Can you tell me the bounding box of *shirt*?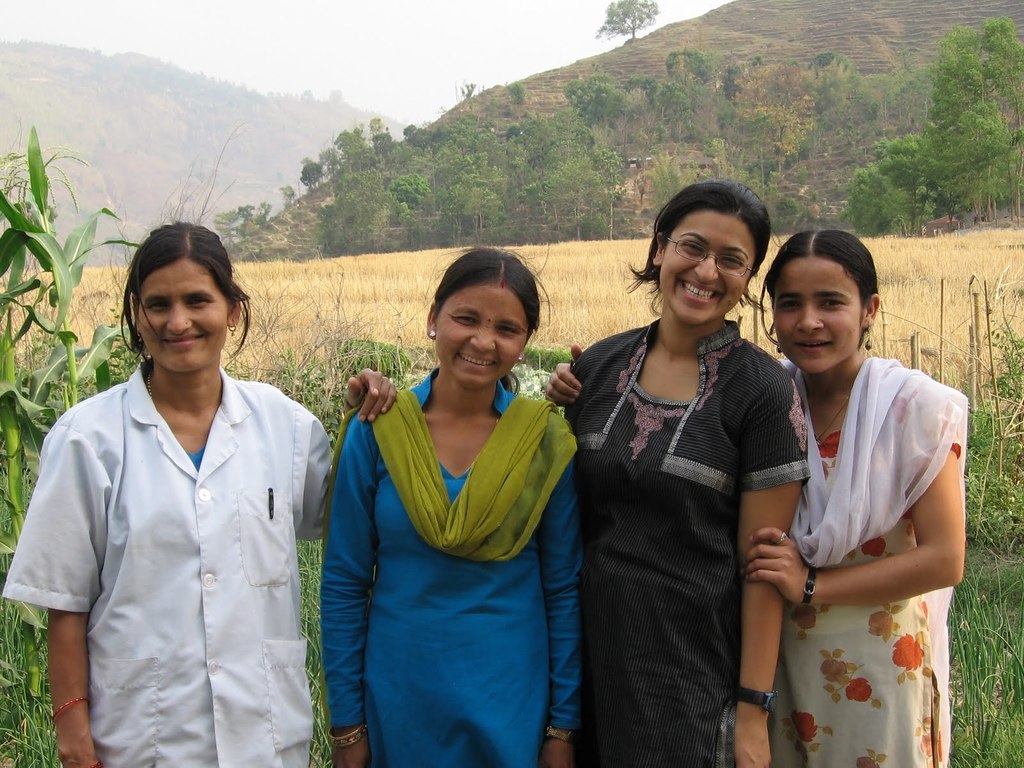
detection(28, 373, 298, 742).
